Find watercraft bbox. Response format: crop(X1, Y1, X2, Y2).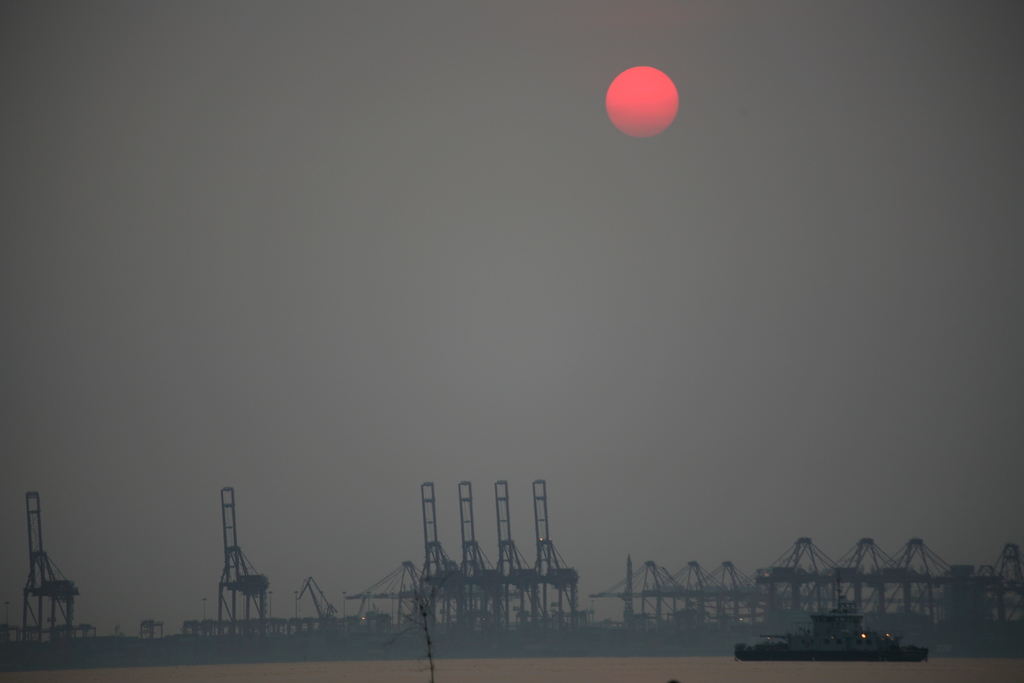
crop(719, 572, 948, 669).
